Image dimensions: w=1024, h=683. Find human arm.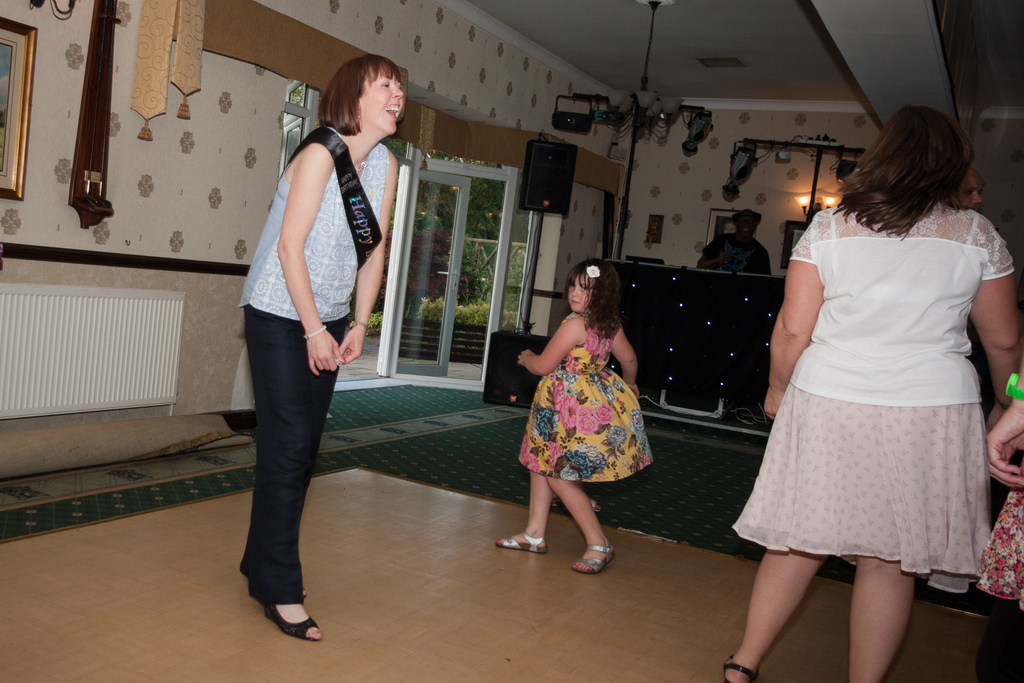
516/316/582/377.
